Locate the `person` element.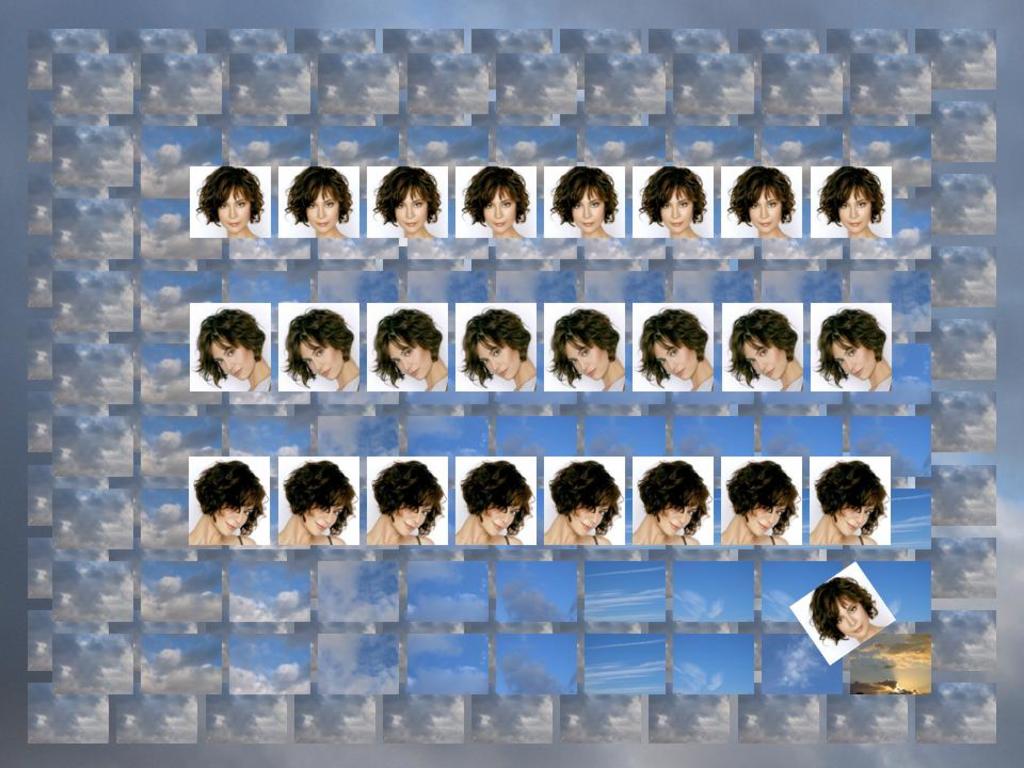
Element bbox: x1=635 y1=164 x2=705 y2=238.
